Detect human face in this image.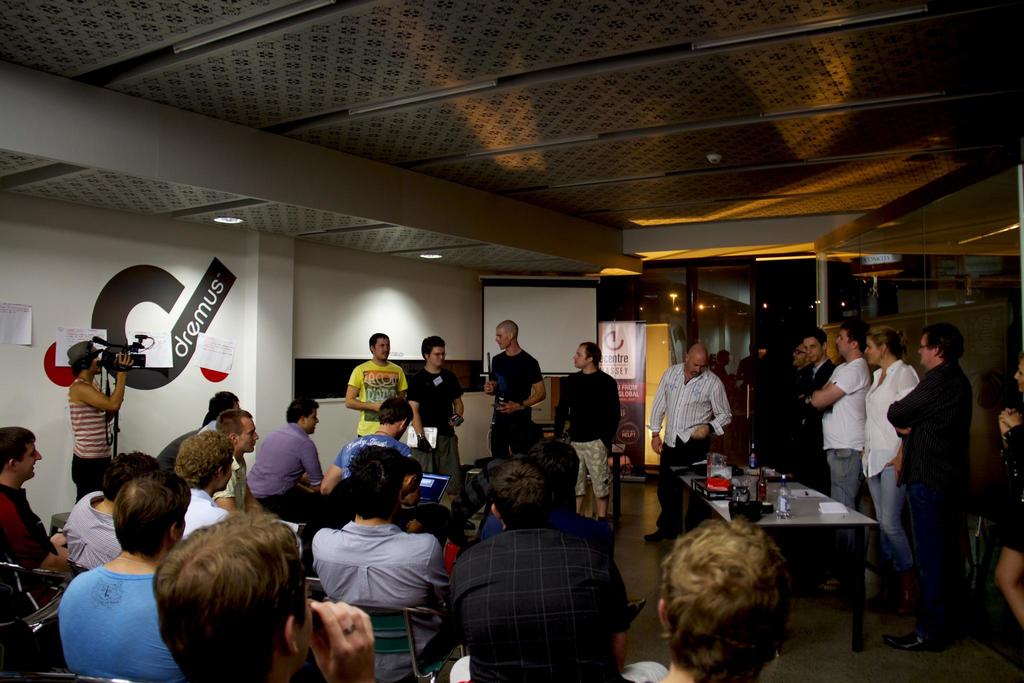
Detection: box(431, 347, 445, 367).
